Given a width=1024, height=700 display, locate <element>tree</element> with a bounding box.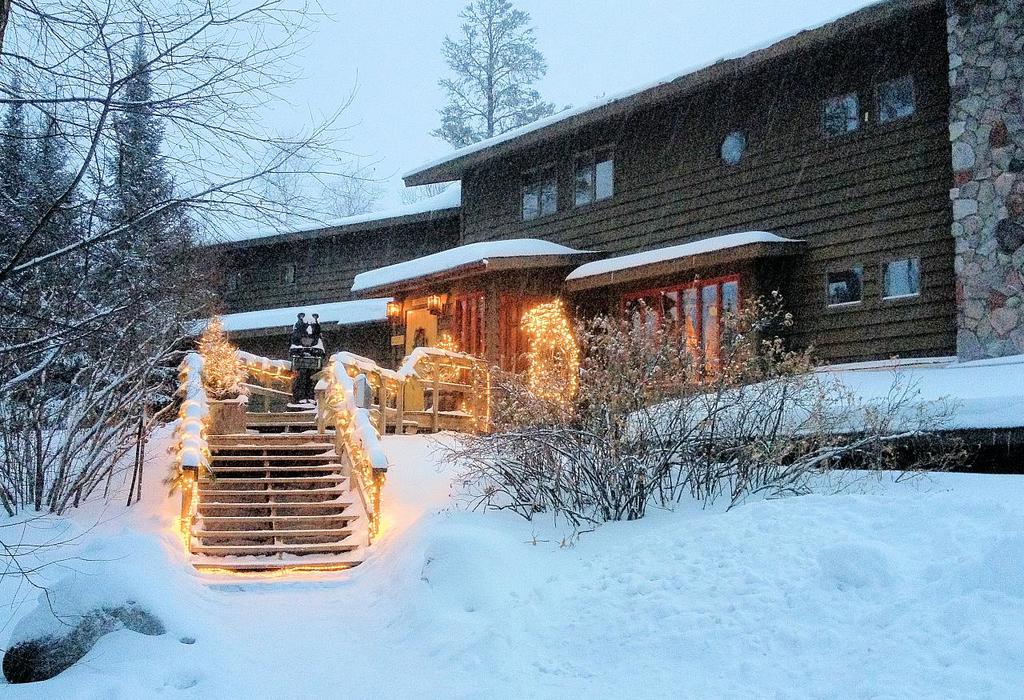
Located: 0/0/394/286.
